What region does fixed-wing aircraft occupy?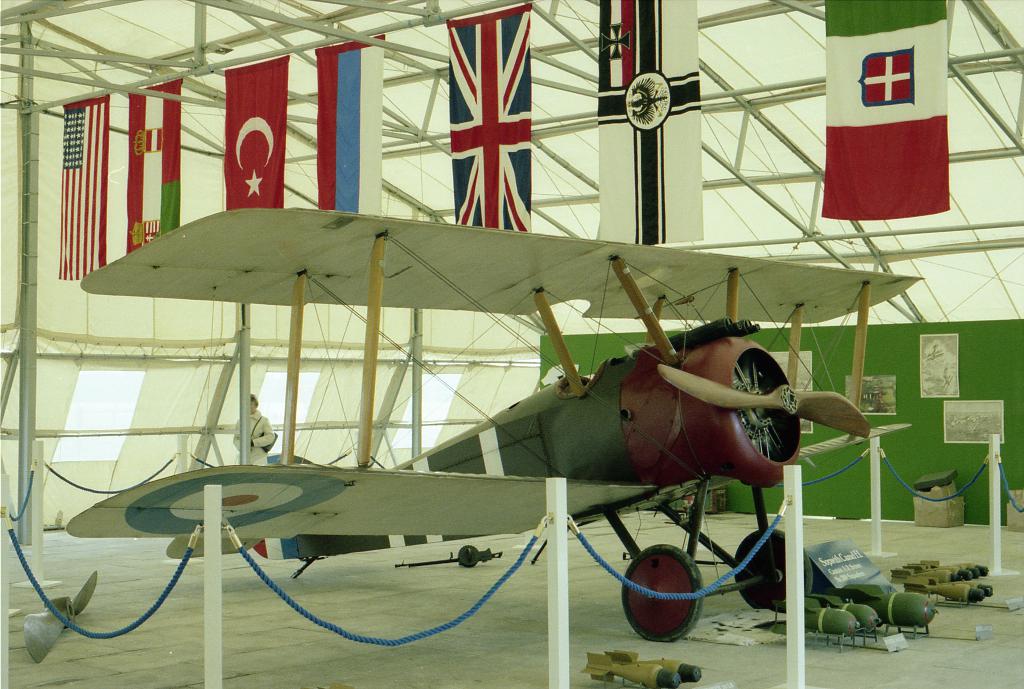
65,207,922,645.
